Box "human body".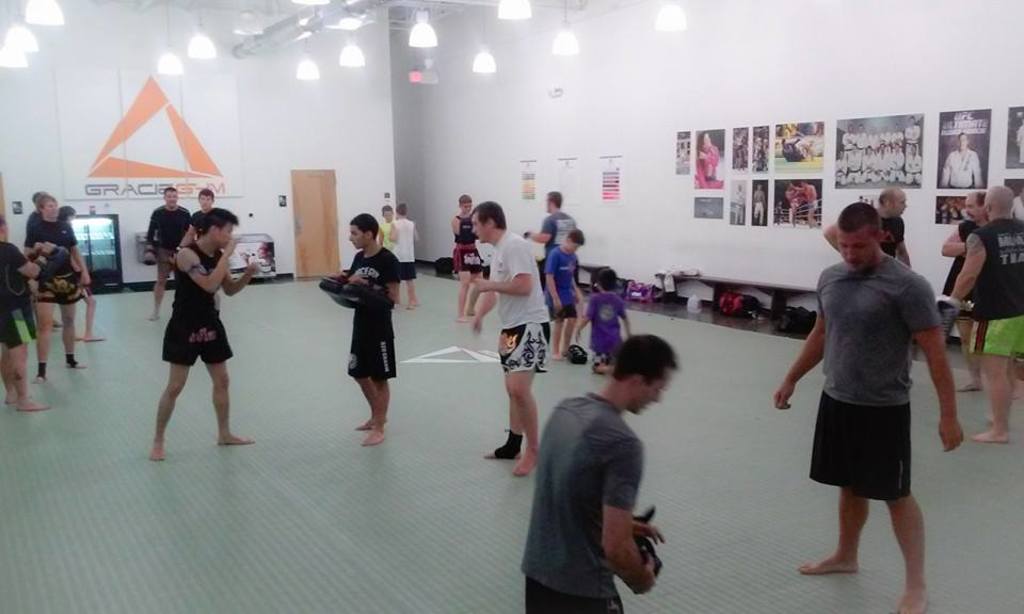
734/190/747/226.
